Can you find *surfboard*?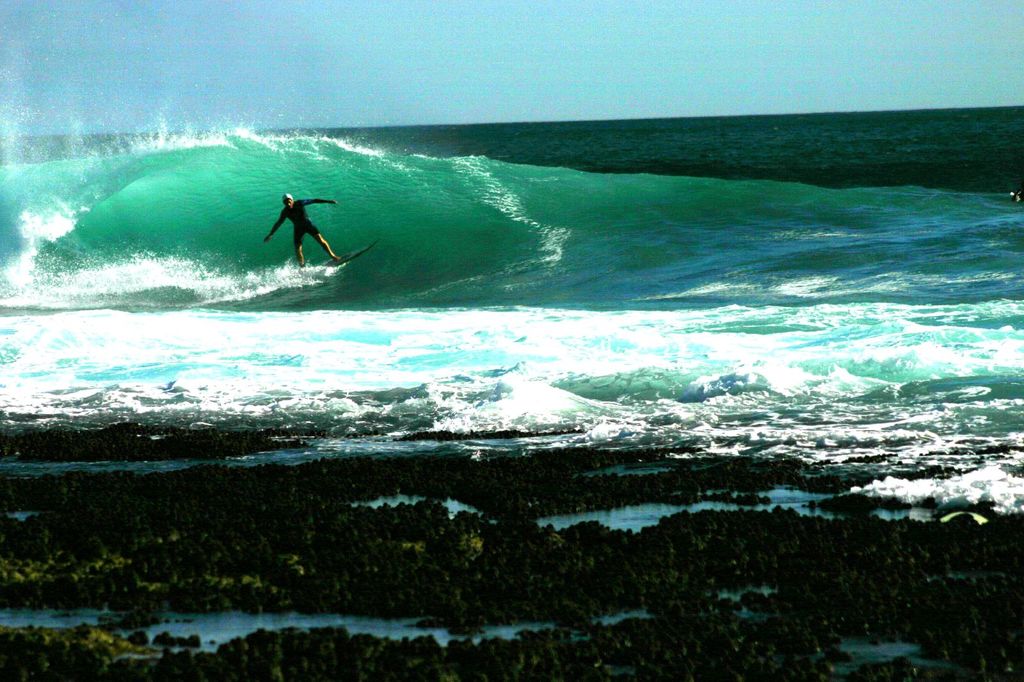
Yes, bounding box: [left=323, top=239, right=381, bottom=266].
